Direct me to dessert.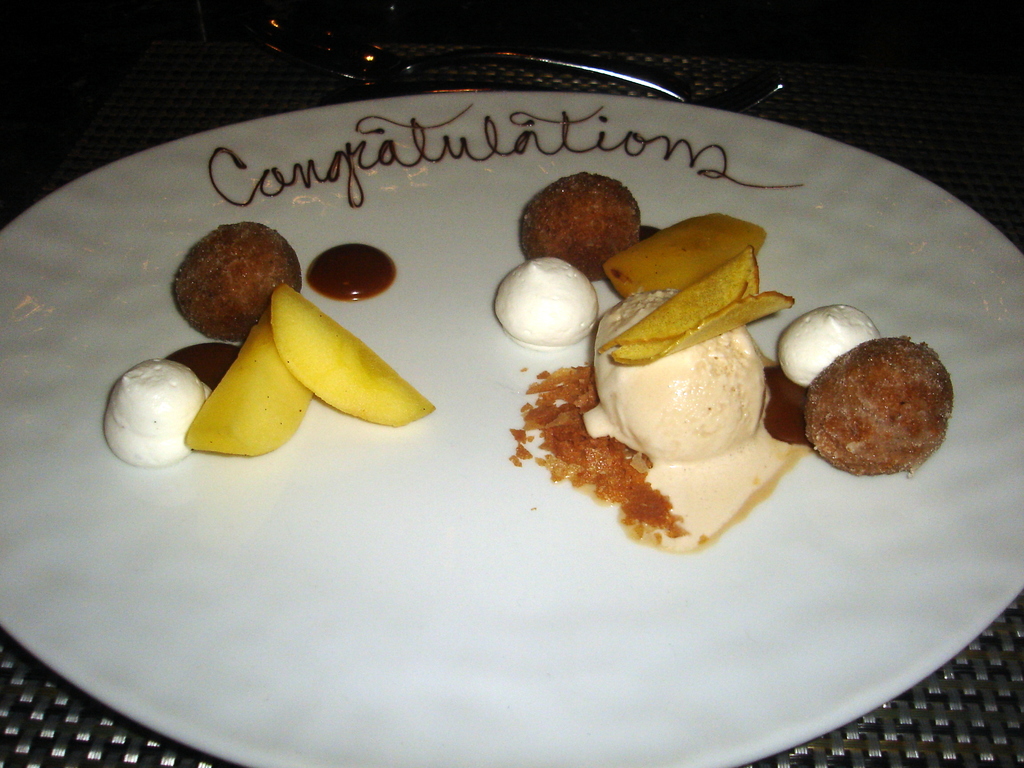
Direction: (left=493, top=170, right=957, bottom=557).
